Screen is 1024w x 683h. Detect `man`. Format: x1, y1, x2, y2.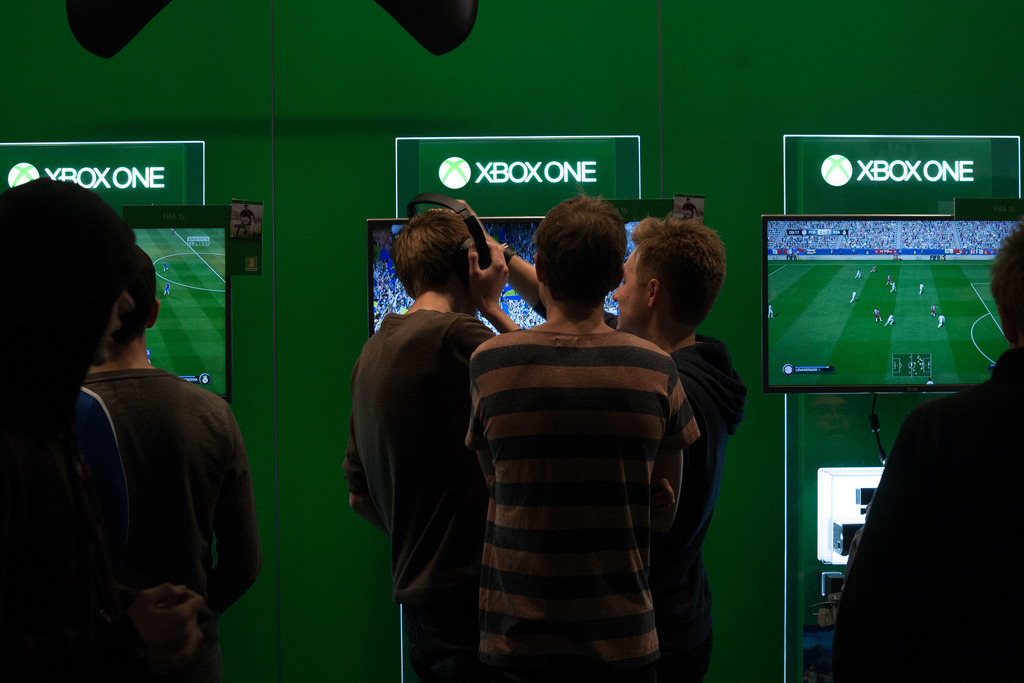
916, 281, 926, 293.
